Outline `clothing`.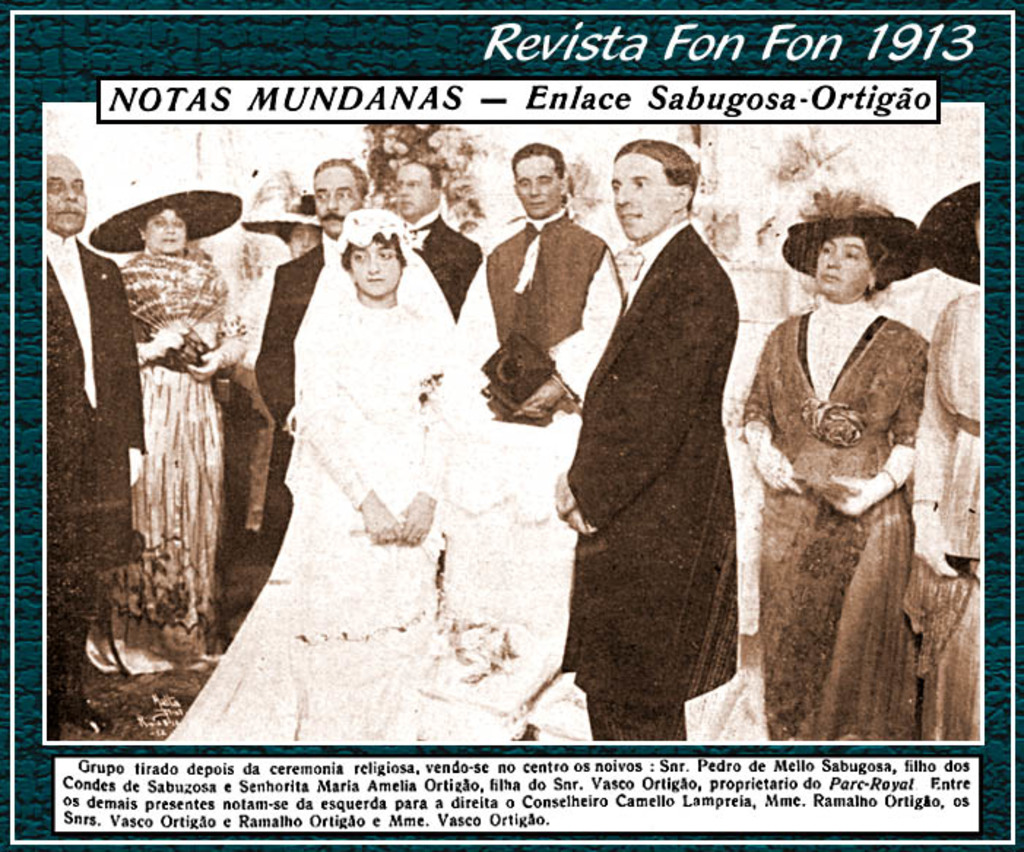
Outline: (855, 253, 999, 390).
